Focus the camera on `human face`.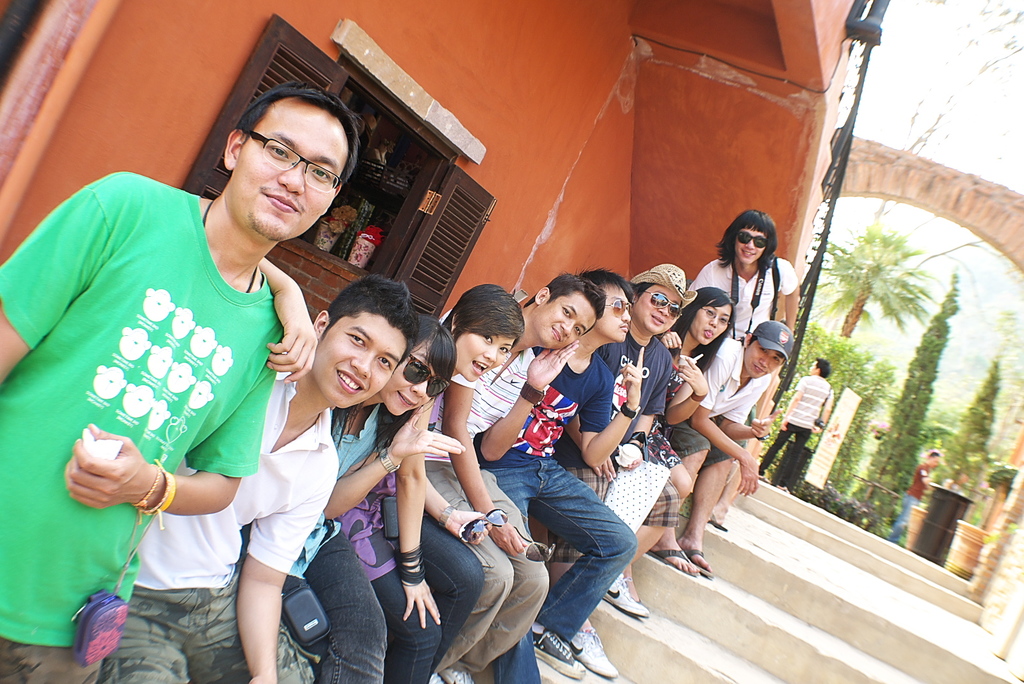
Focus region: <box>599,283,634,344</box>.
